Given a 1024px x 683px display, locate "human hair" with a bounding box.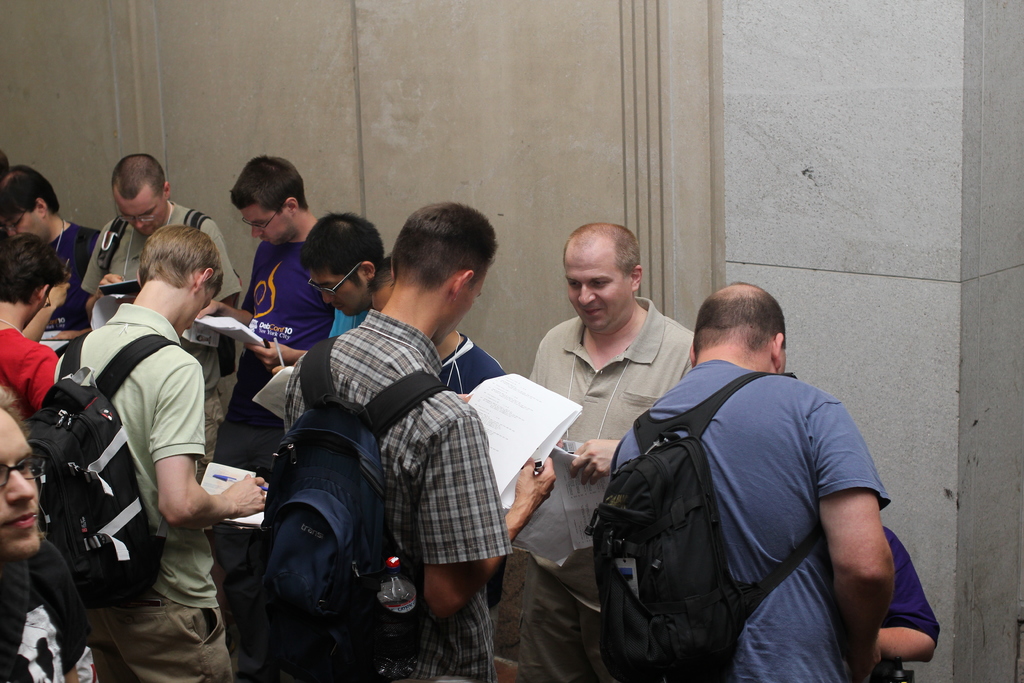
Located: 0,165,58,215.
